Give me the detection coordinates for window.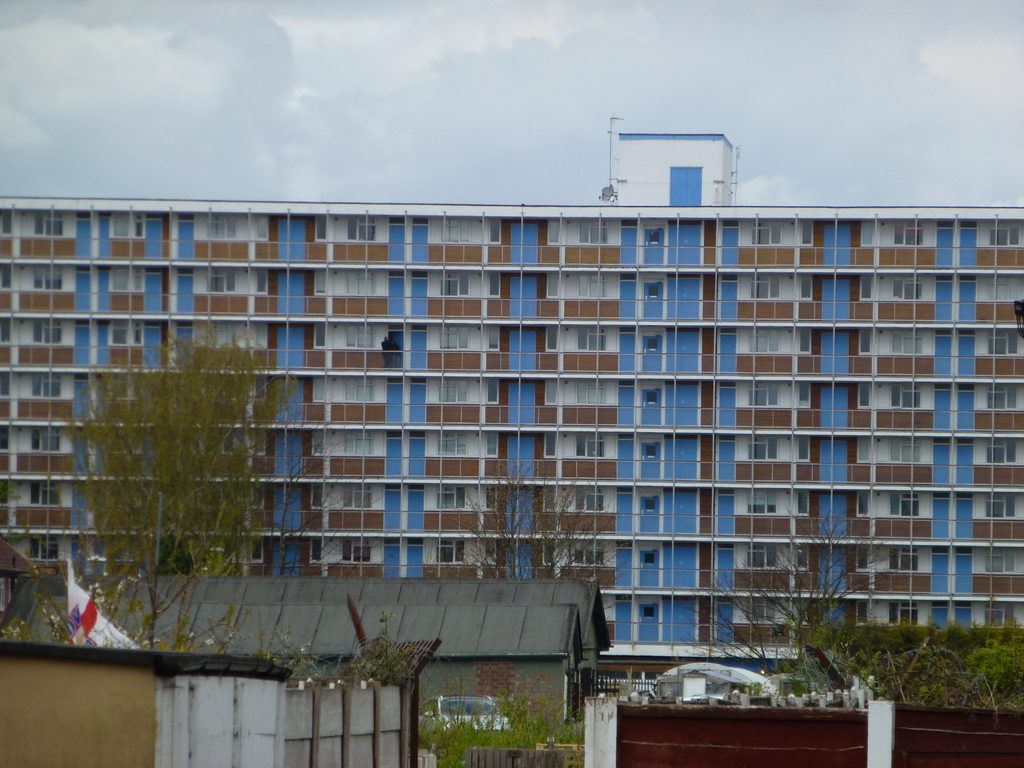
bbox(426, 533, 494, 584).
